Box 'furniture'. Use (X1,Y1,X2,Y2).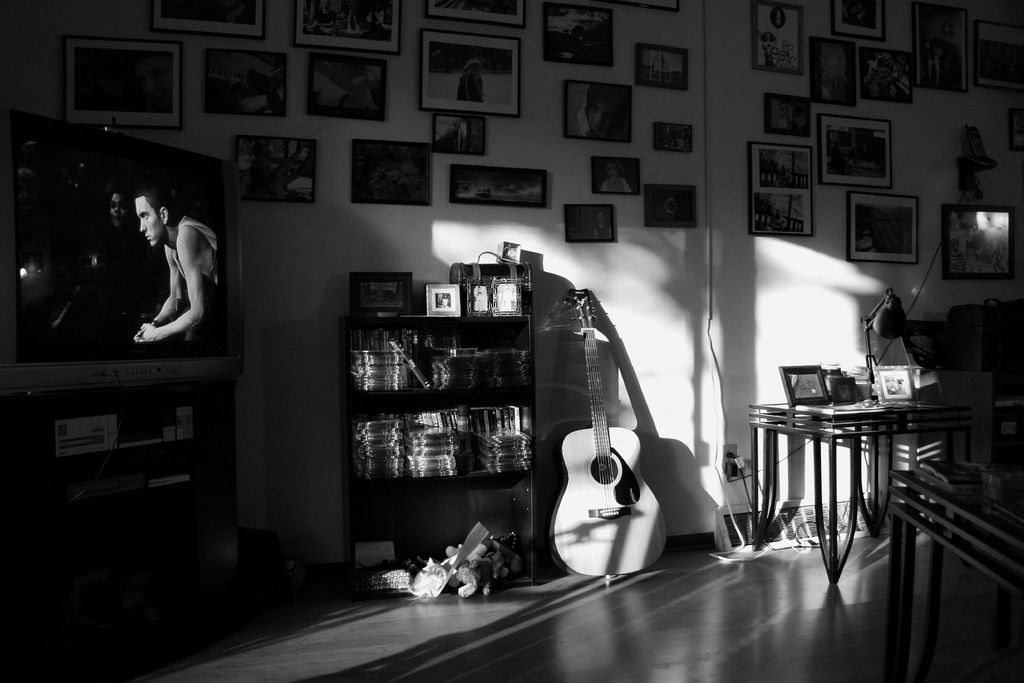
(341,309,538,598).
